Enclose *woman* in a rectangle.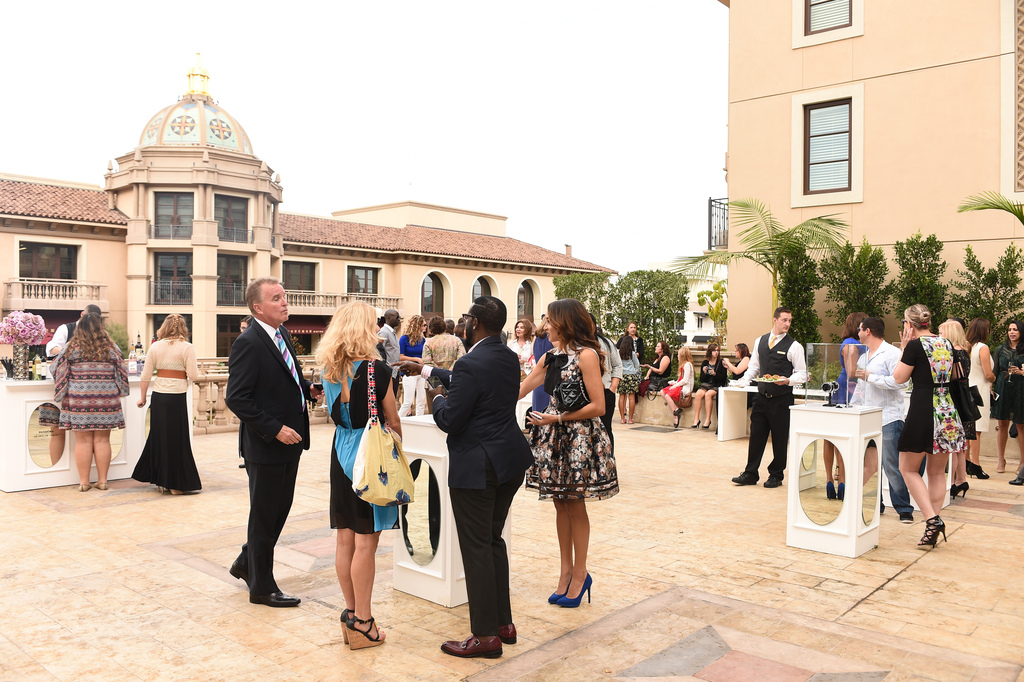
836/311/871/405.
